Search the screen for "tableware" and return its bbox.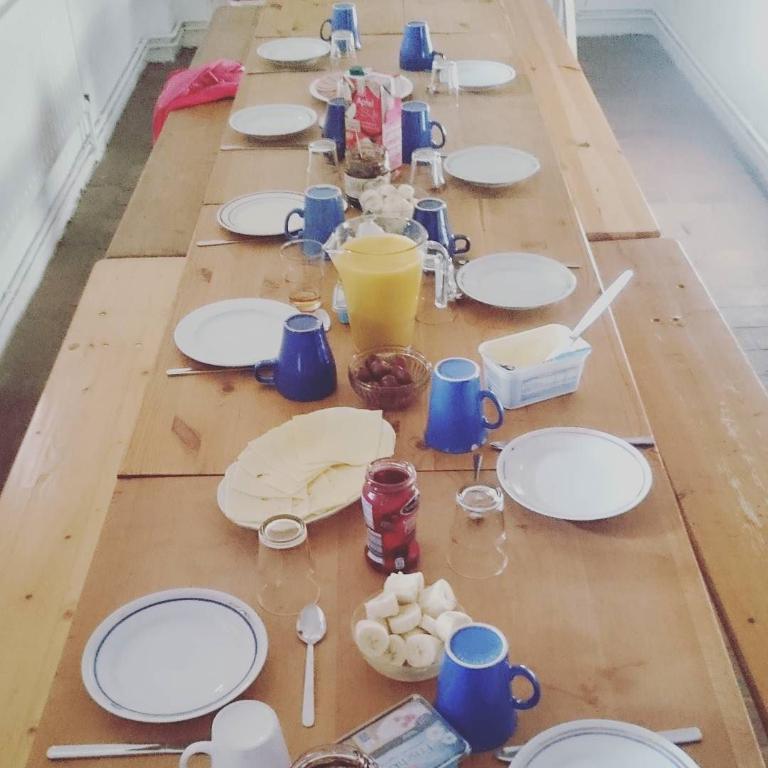
Found: x1=321, y1=97, x2=347, y2=160.
